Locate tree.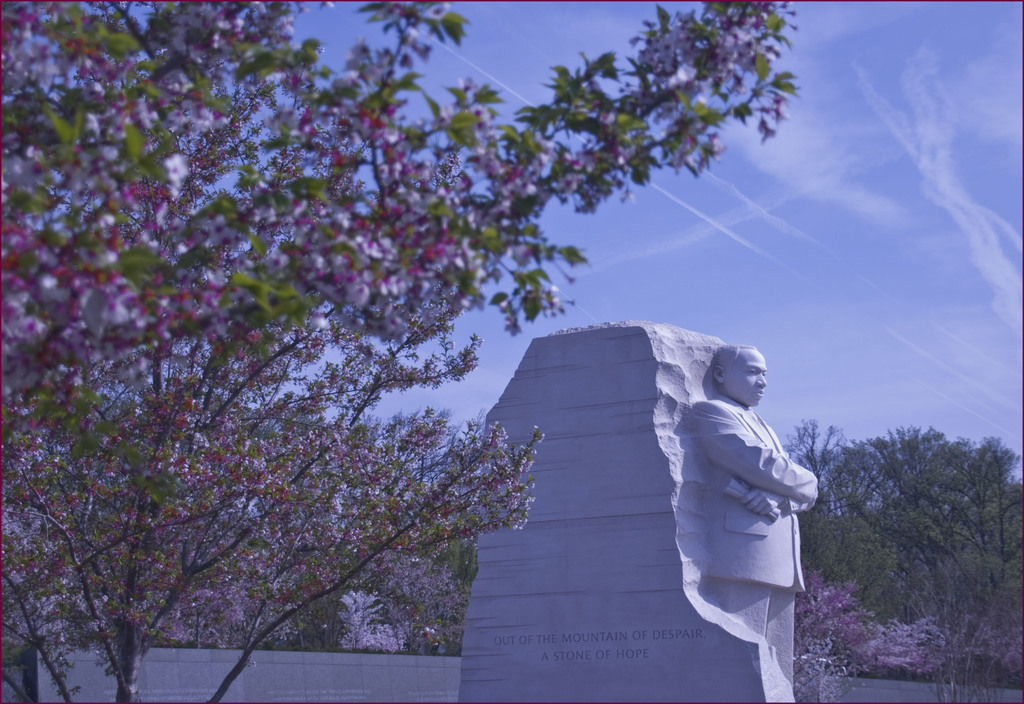
Bounding box: BBox(0, 0, 799, 703).
